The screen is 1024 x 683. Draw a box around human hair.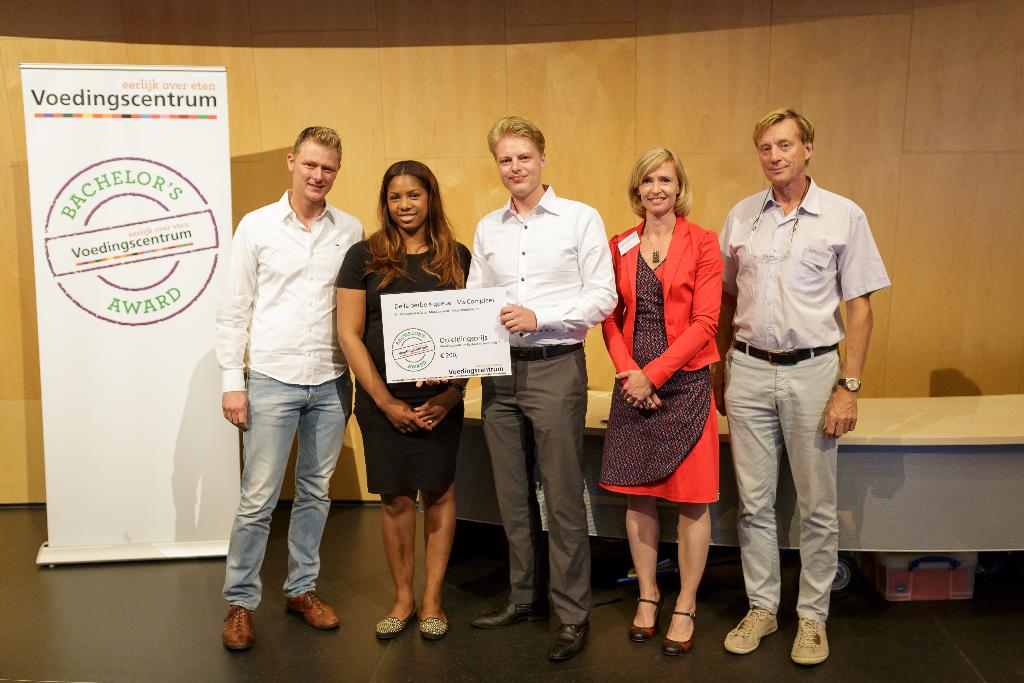
<region>628, 147, 690, 219</region>.
